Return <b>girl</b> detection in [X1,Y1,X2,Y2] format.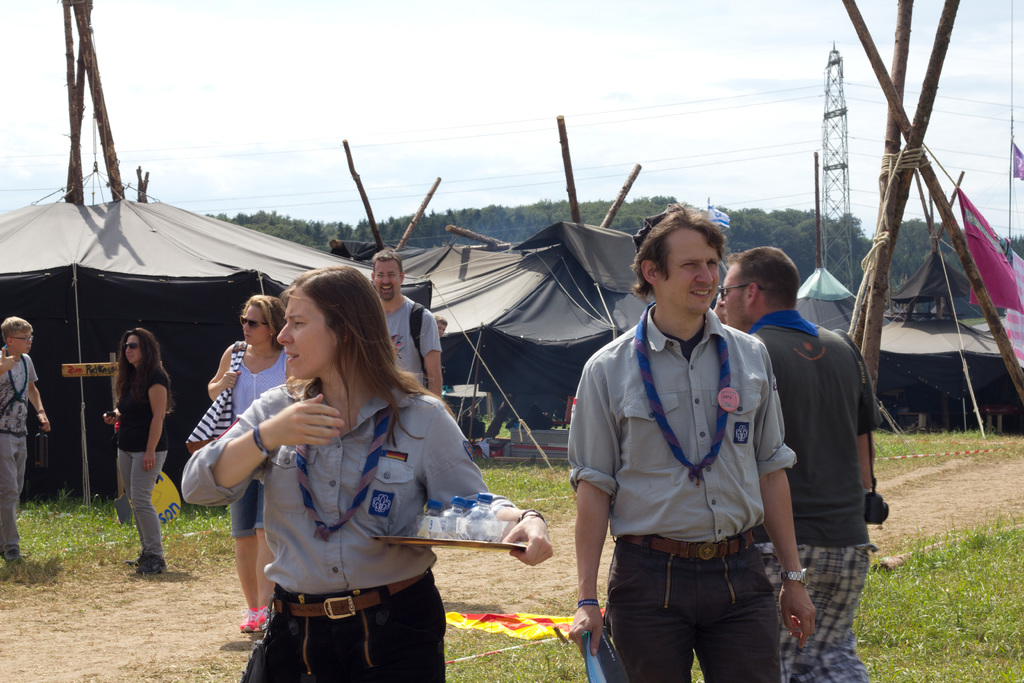
[0,313,50,569].
